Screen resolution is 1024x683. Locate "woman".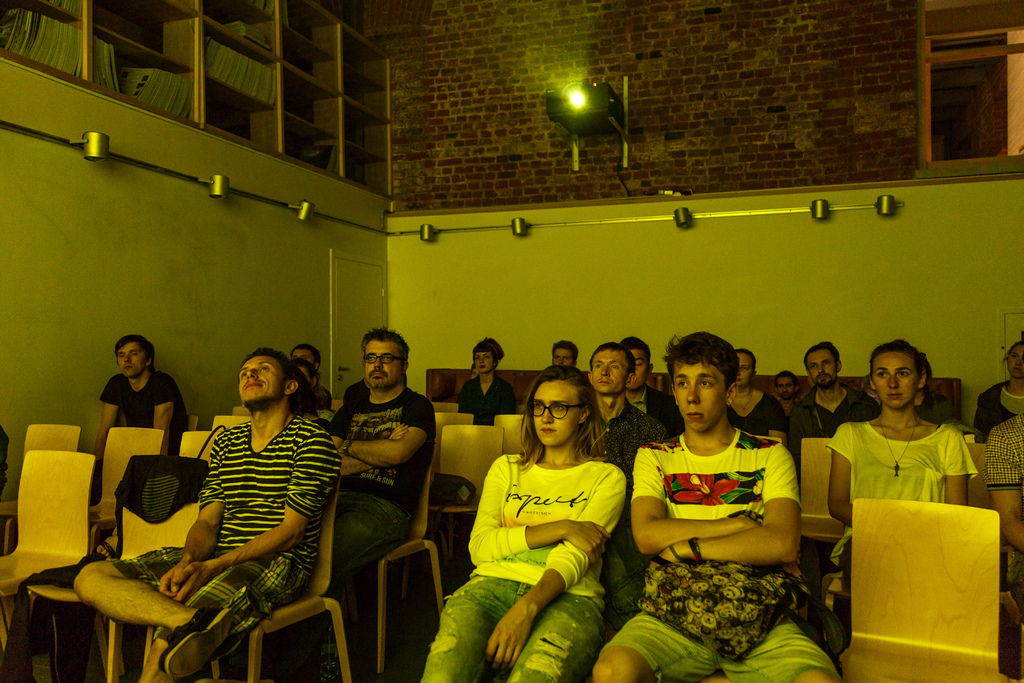
(822, 337, 979, 587).
